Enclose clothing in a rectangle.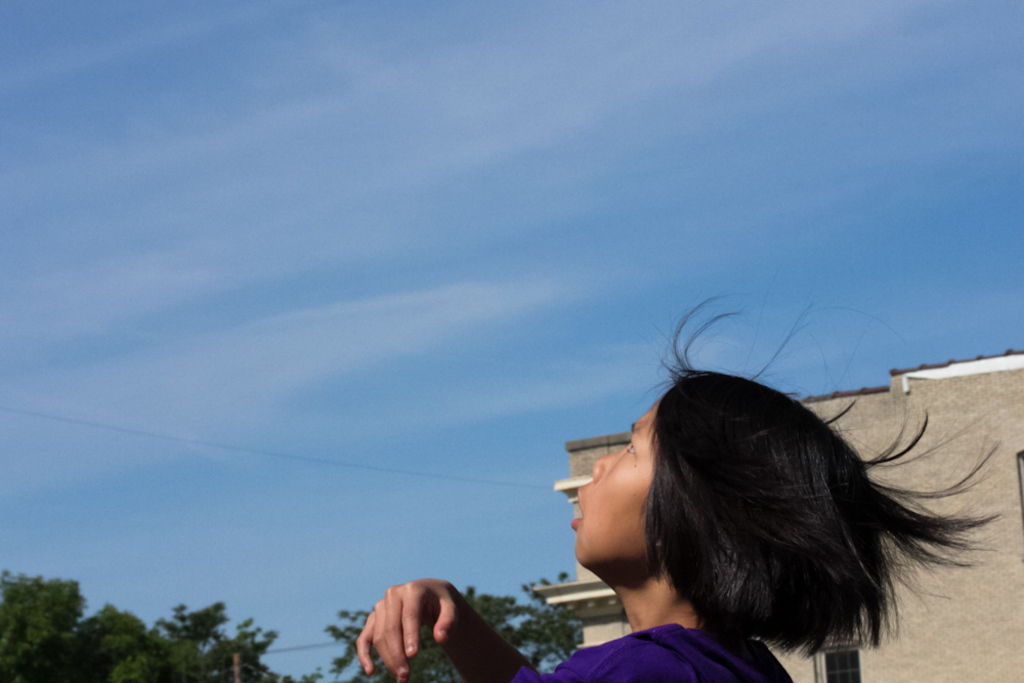
bbox=(459, 618, 813, 682).
